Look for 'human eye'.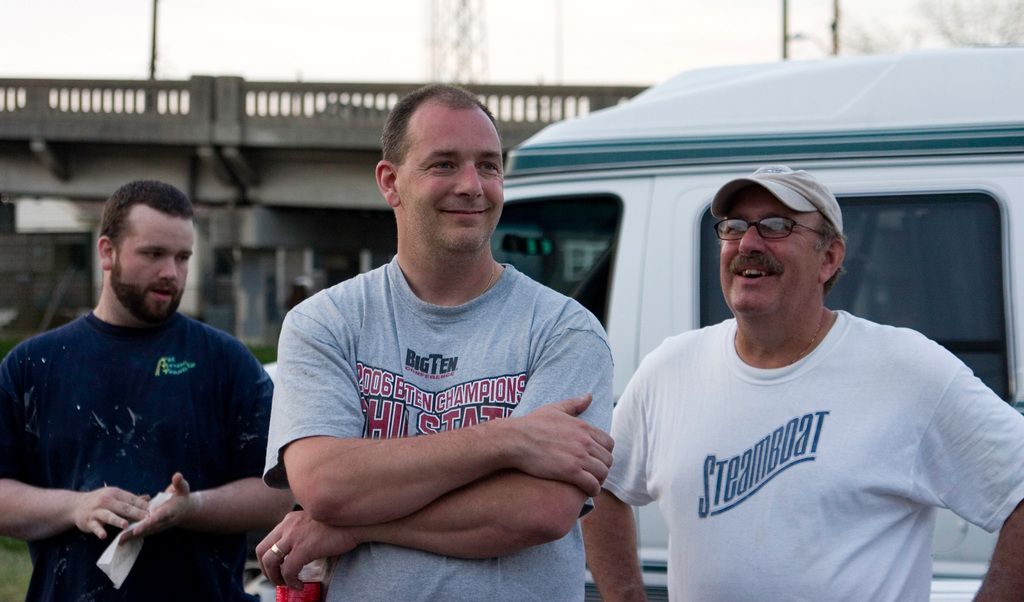
Found: (765,214,793,233).
